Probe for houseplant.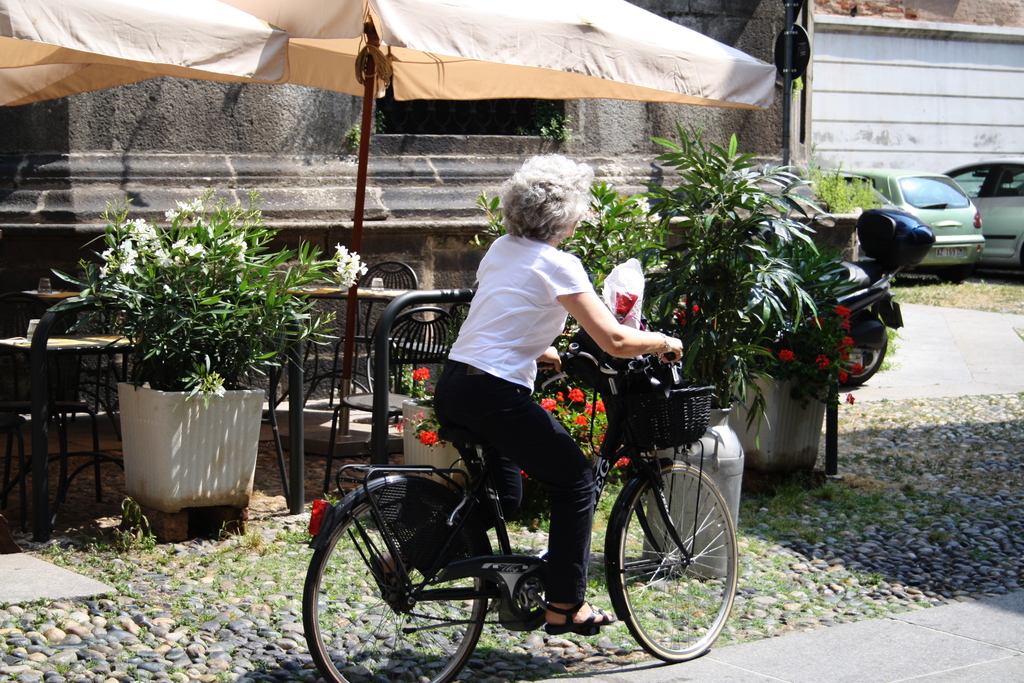
Probe result: {"x1": 36, "y1": 169, "x2": 340, "y2": 523}.
